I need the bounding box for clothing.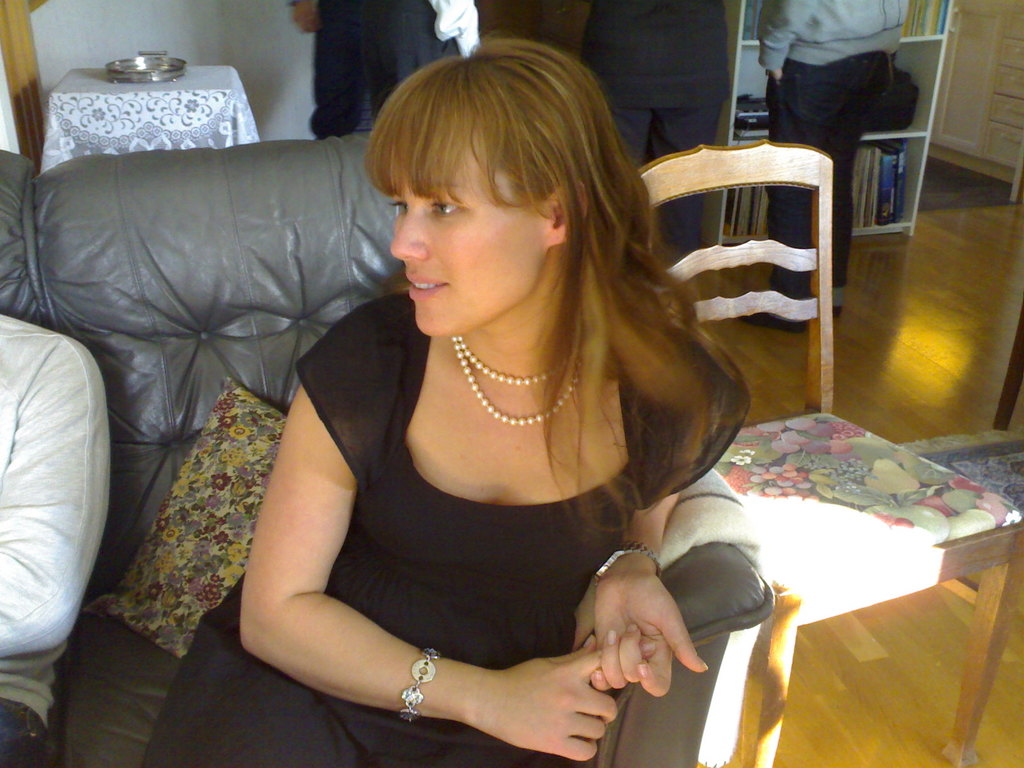
Here it is: crop(216, 303, 735, 734).
